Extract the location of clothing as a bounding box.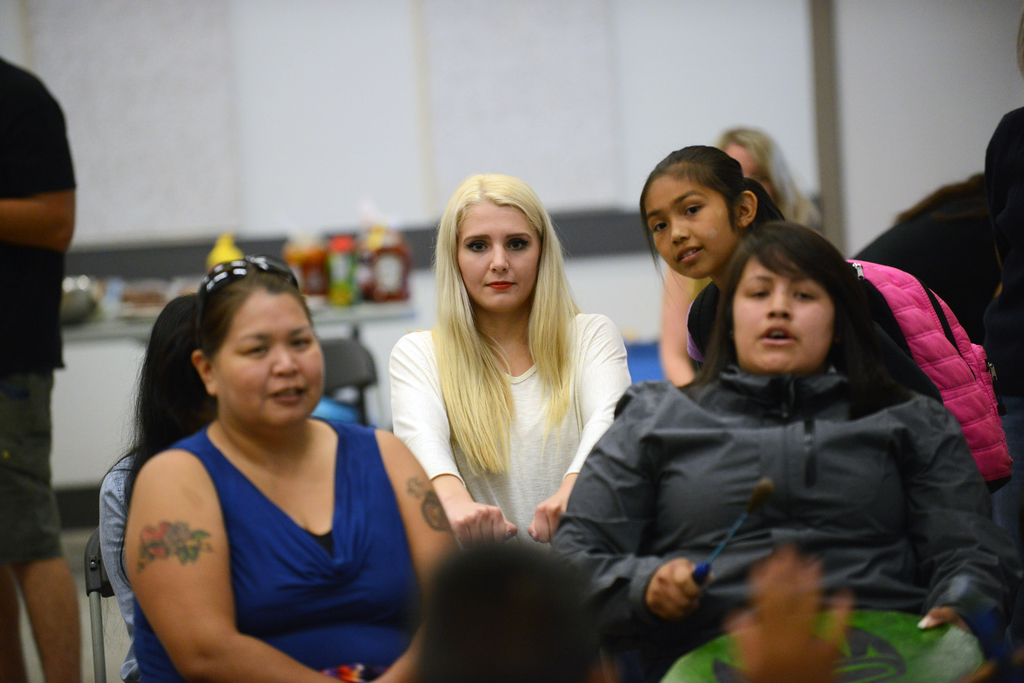
0/52/76/368.
